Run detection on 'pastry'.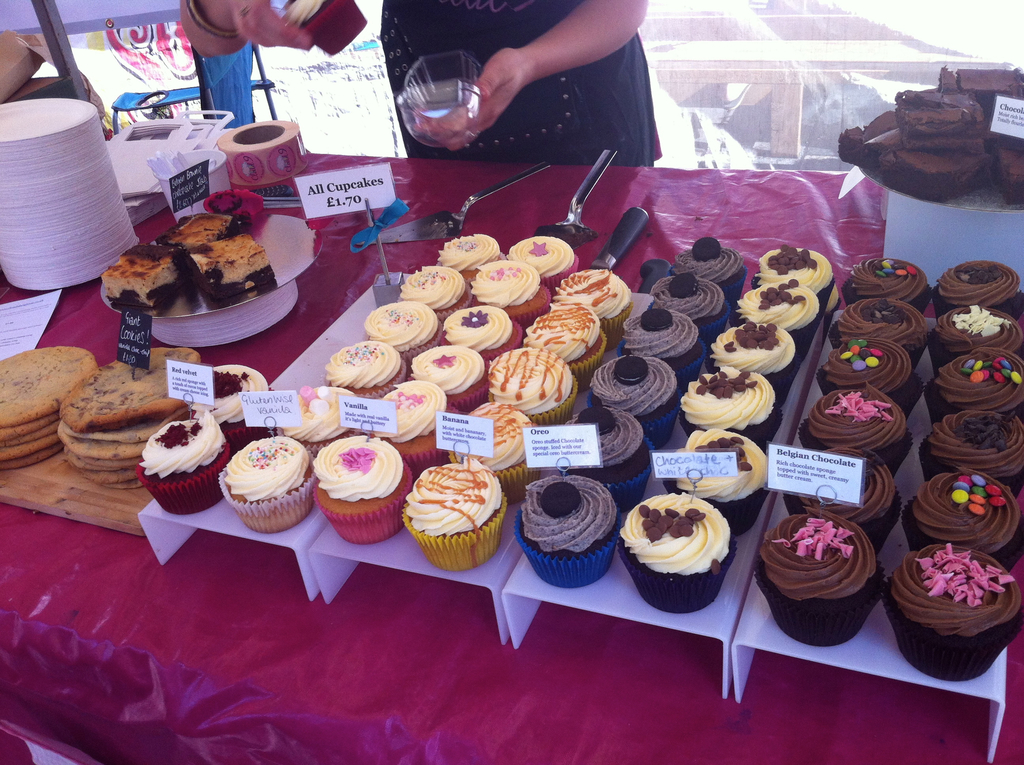
Result: [x1=632, y1=495, x2=735, y2=613].
